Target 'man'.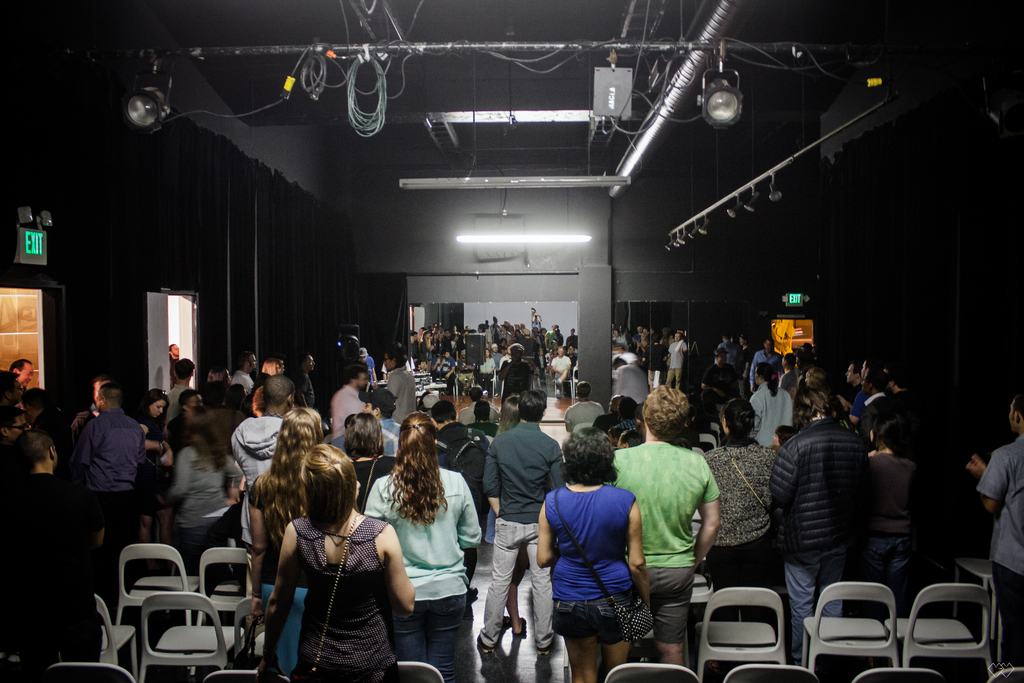
Target region: left=454, top=351, right=480, bottom=401.
